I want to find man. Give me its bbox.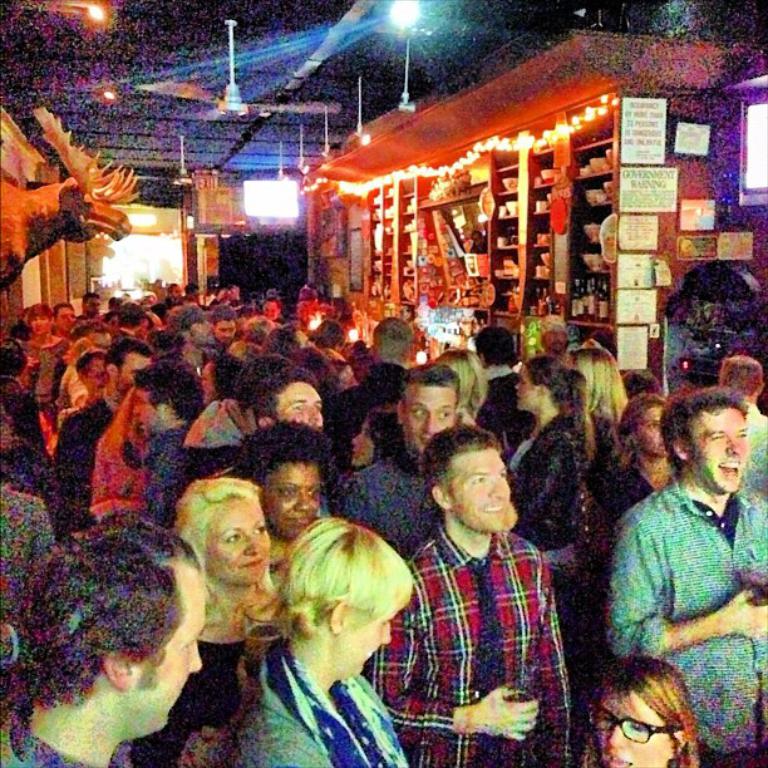
(x1=80, y1=292, x2=100, y2=317).
